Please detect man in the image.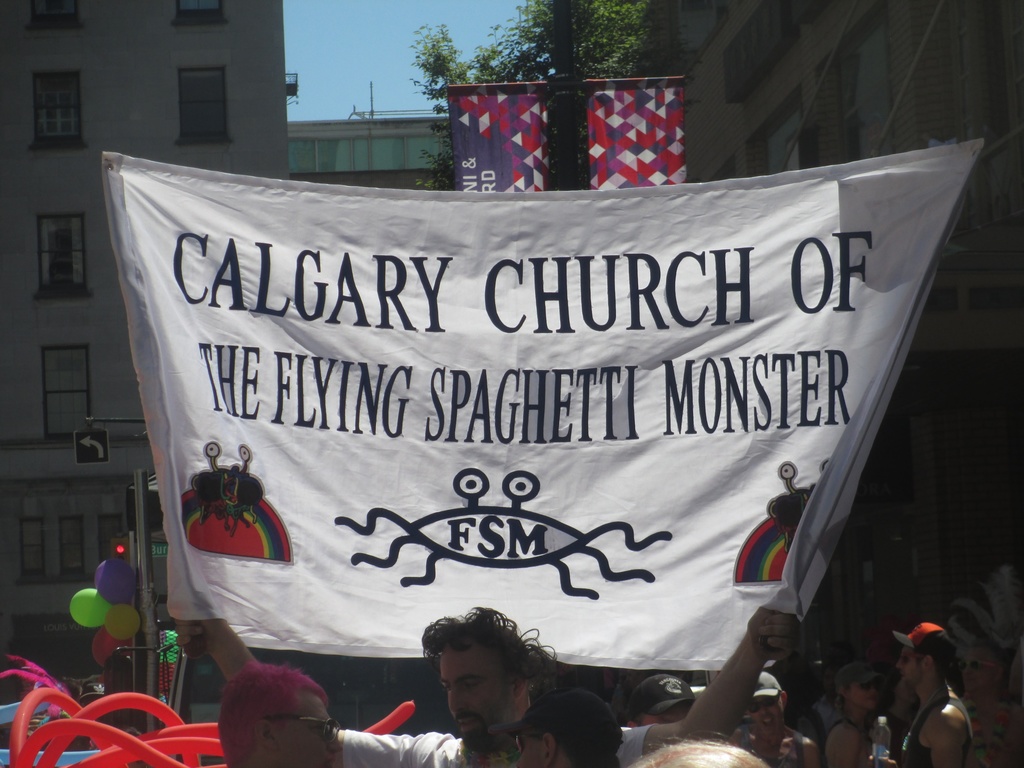
locate(218, 664, 340, 767).
